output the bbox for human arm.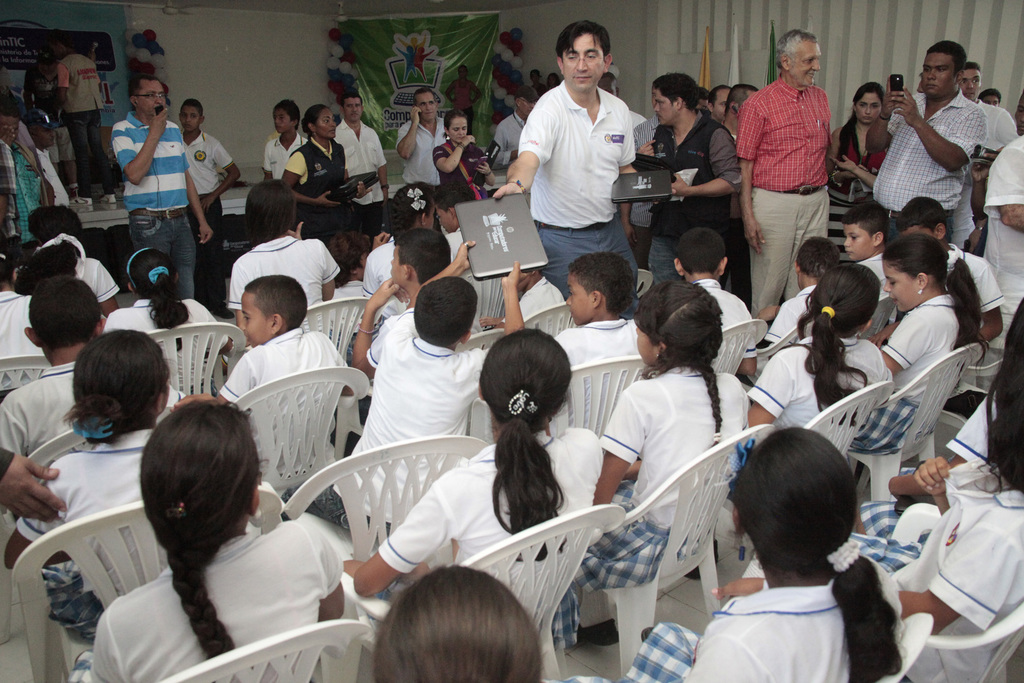
(445,84,454,104).
